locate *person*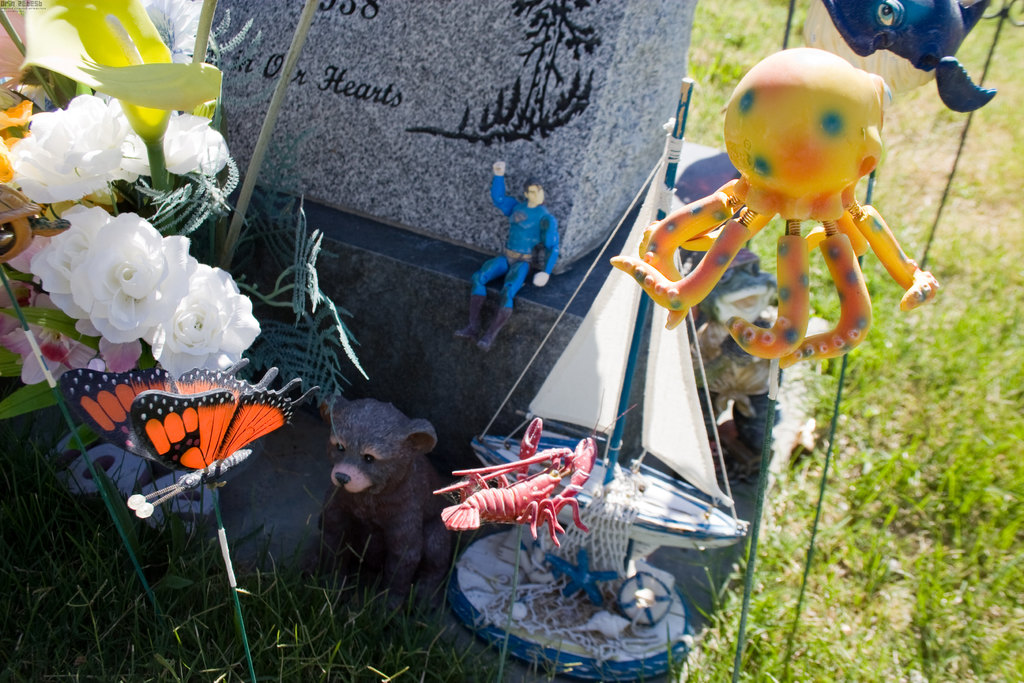
{"x1": 451, "y1": 160, "x2": 559, "y2": 354}
